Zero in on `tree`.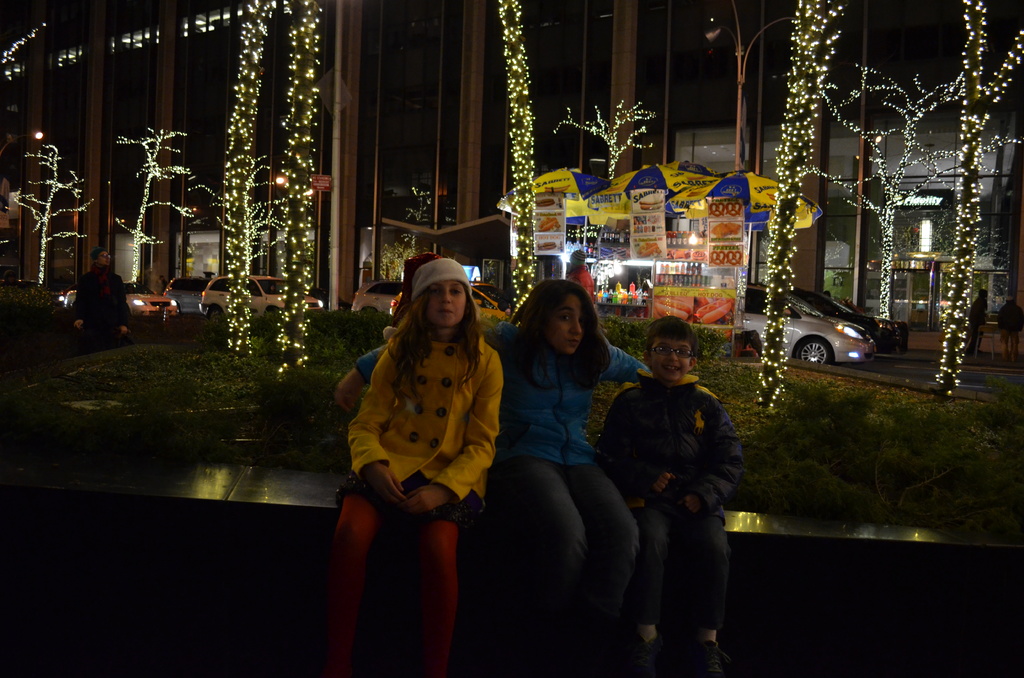
Zeroed in: Rect(548, 97, 655, 182).
